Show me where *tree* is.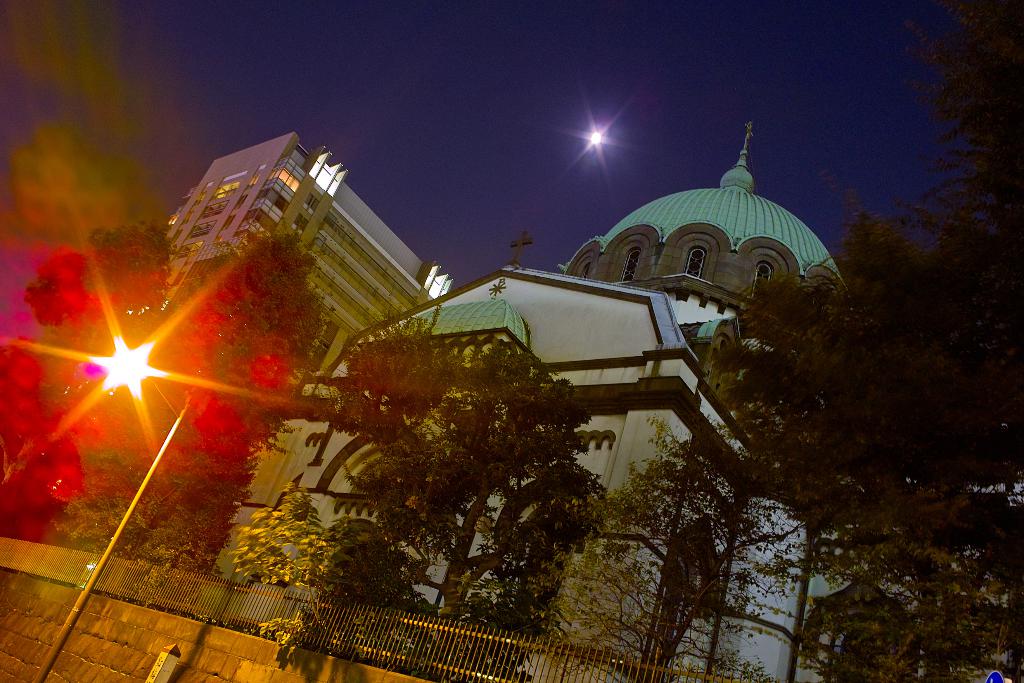
*tree* is at [left=40, top=228, right=330, bottom=571].
